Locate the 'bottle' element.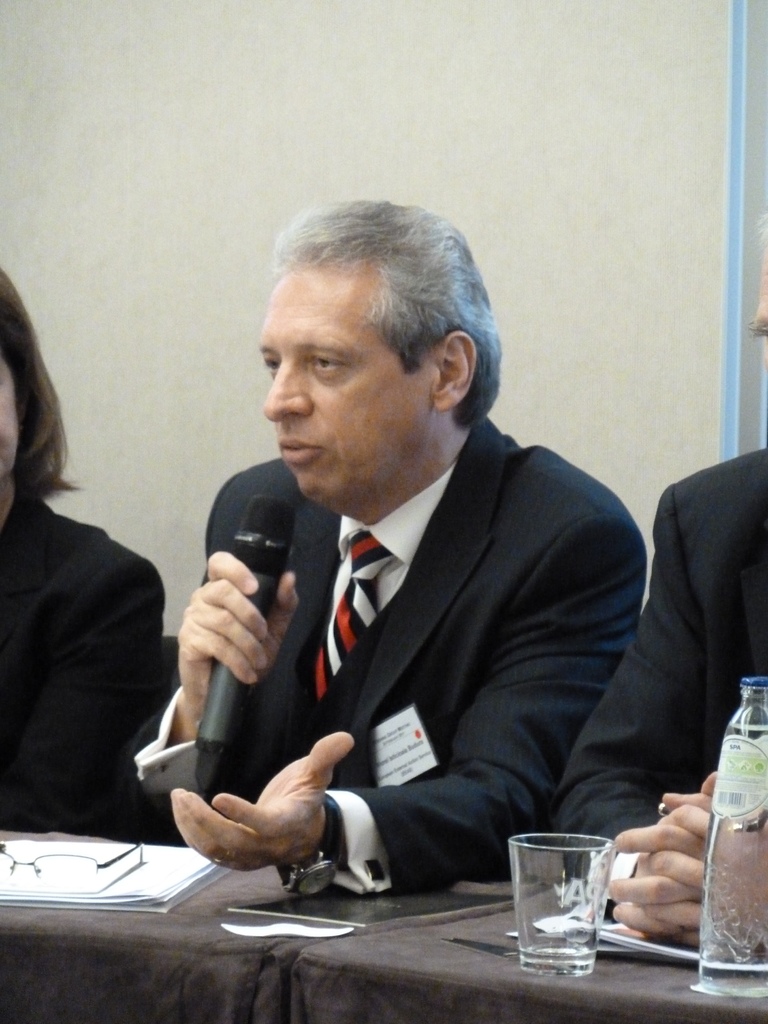
Element bbox: box=[696, 678, 767, 995].
